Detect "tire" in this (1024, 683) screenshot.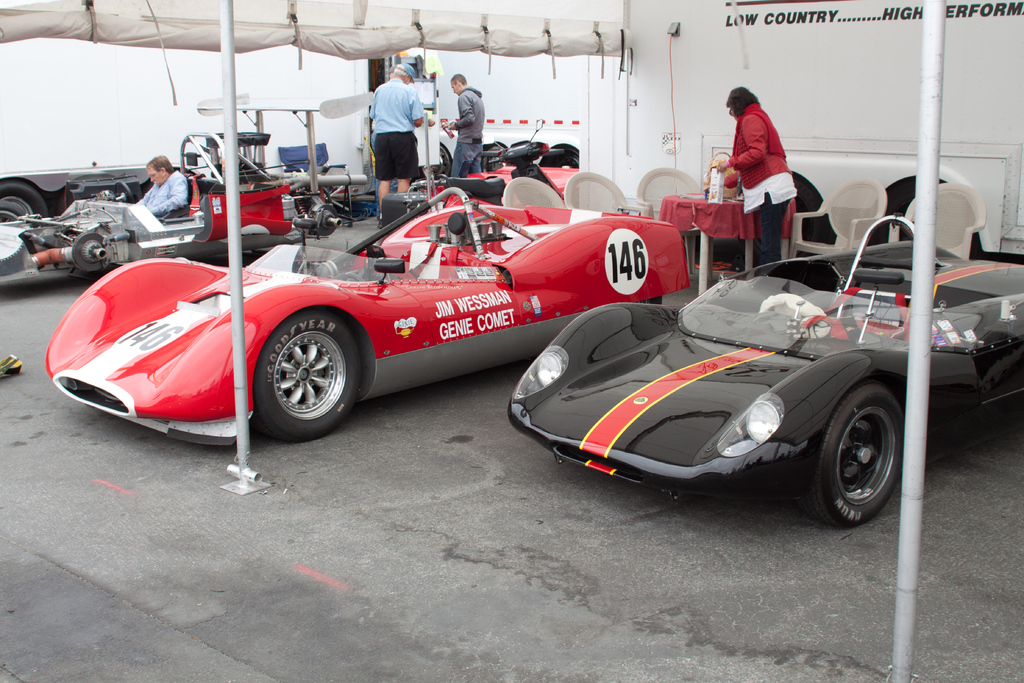
Detection: 490,147,505,172.
